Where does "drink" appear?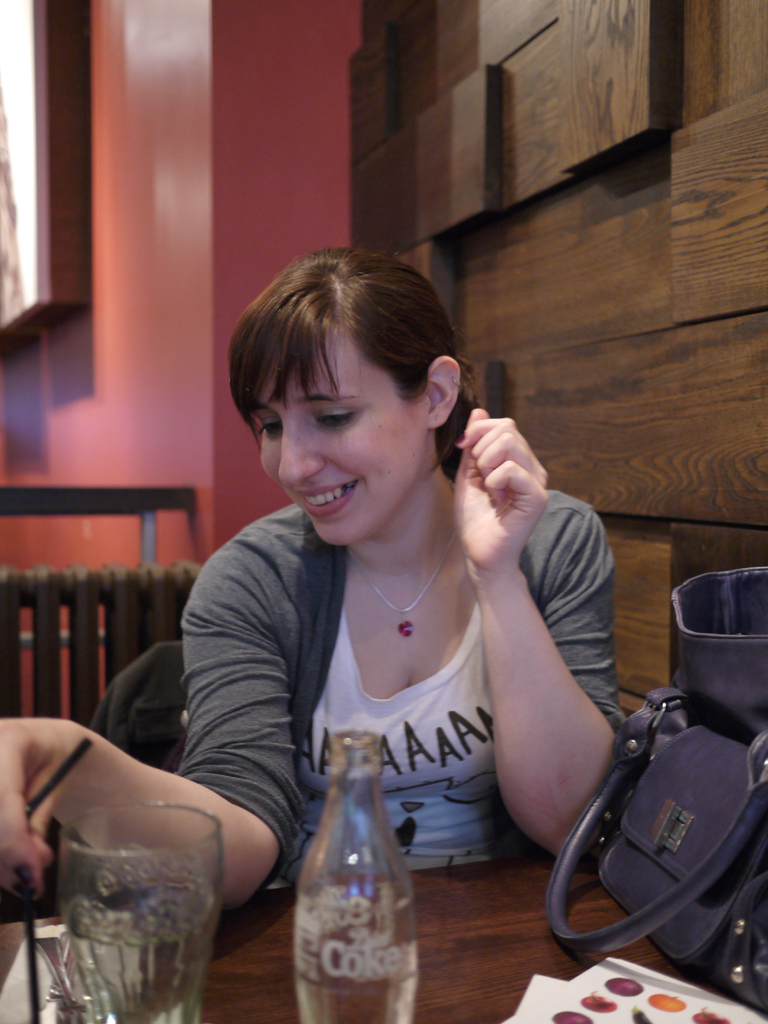
Appears at [69,889,223,1023].
